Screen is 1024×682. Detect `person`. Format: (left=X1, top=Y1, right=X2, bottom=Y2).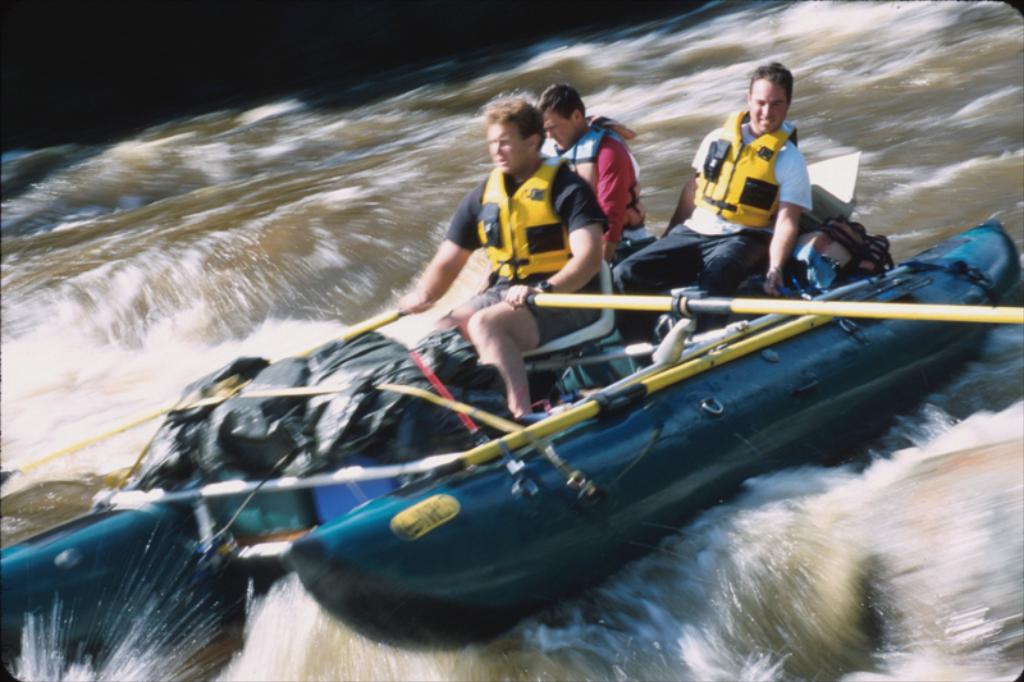
(left=540, top=83, right=630, bottom=260).
